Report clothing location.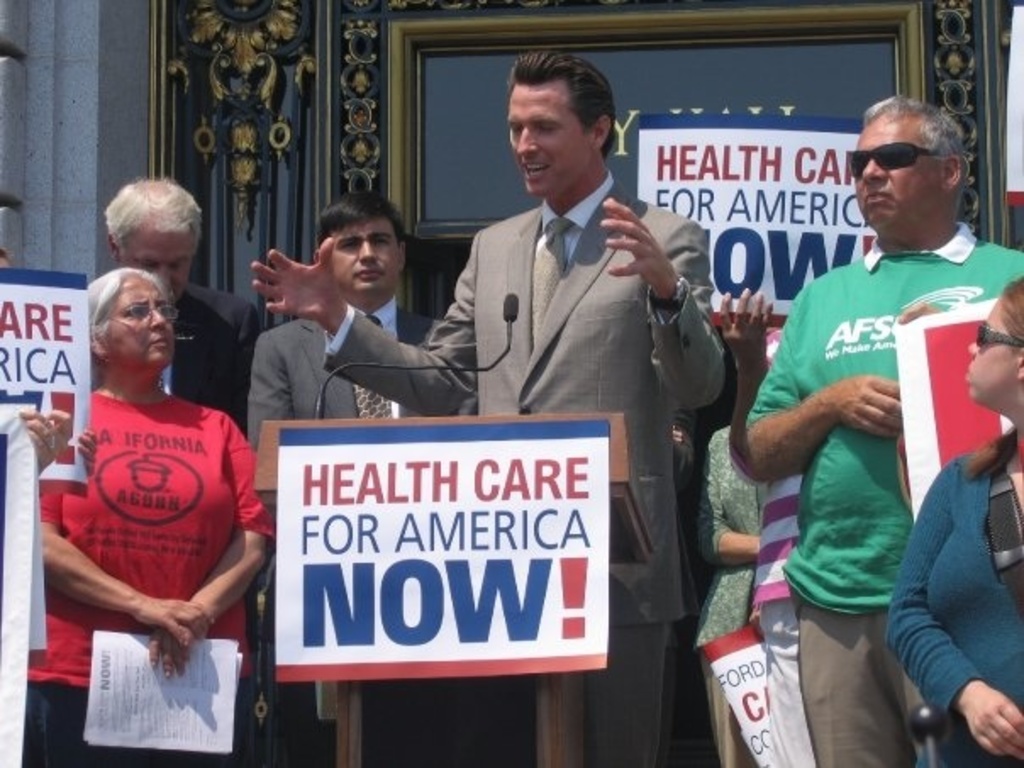
Report: [151, 275, 261, 448].
